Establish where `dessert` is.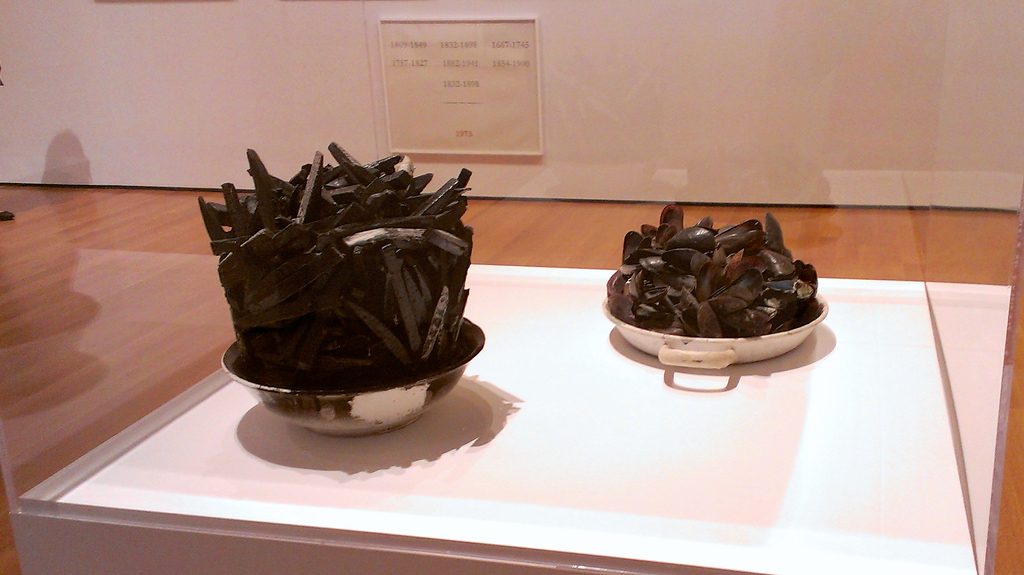
Established at <box>607,202,816,333</box>.
